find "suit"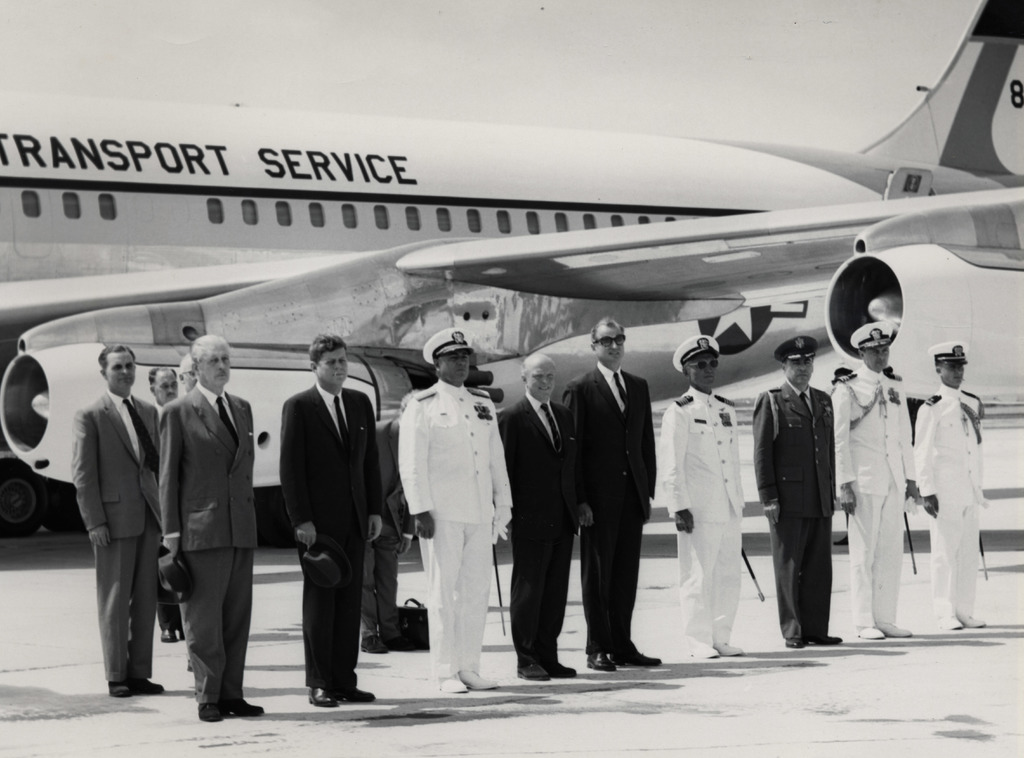
655 379 748 651
